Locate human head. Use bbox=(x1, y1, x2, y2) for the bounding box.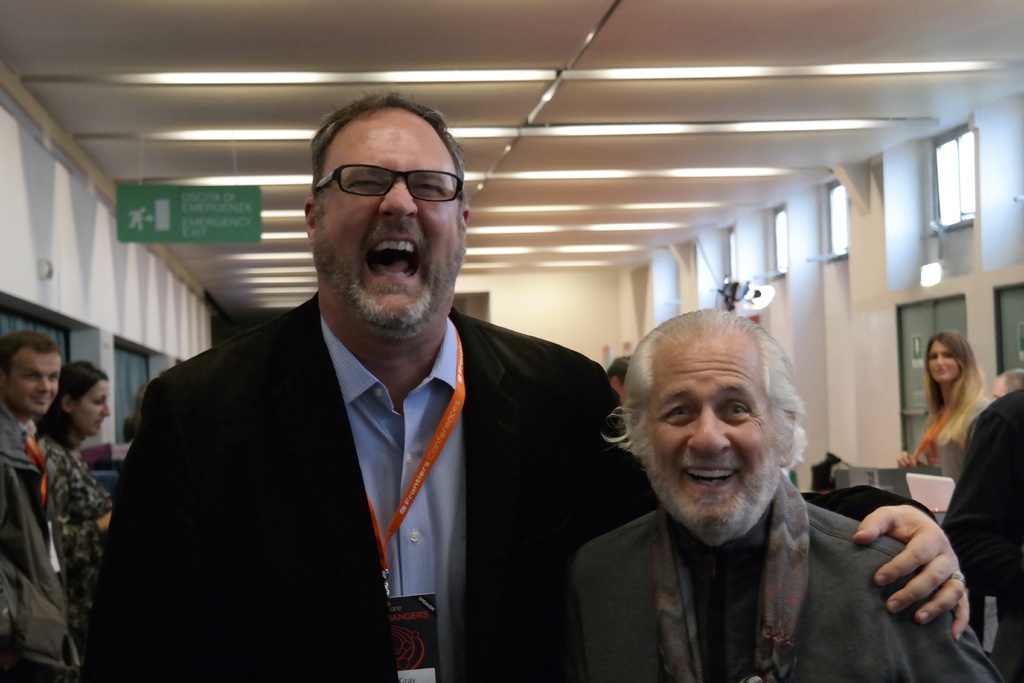
bbox=(0, 325, 67, 413).
